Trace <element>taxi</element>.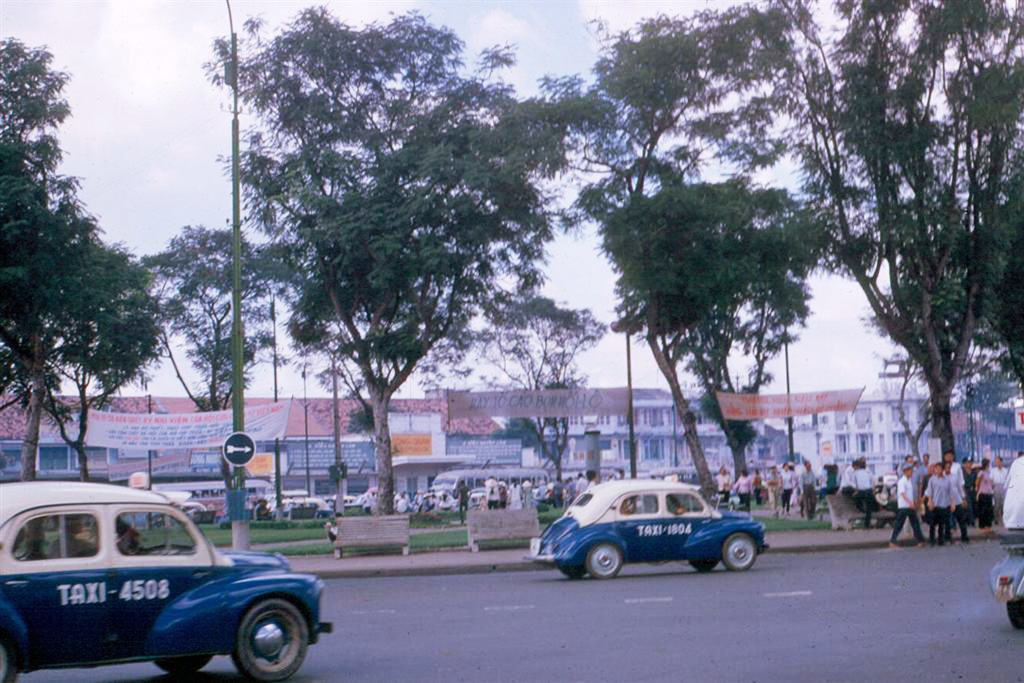
Traced to detection(526, 477, 768, 582).
